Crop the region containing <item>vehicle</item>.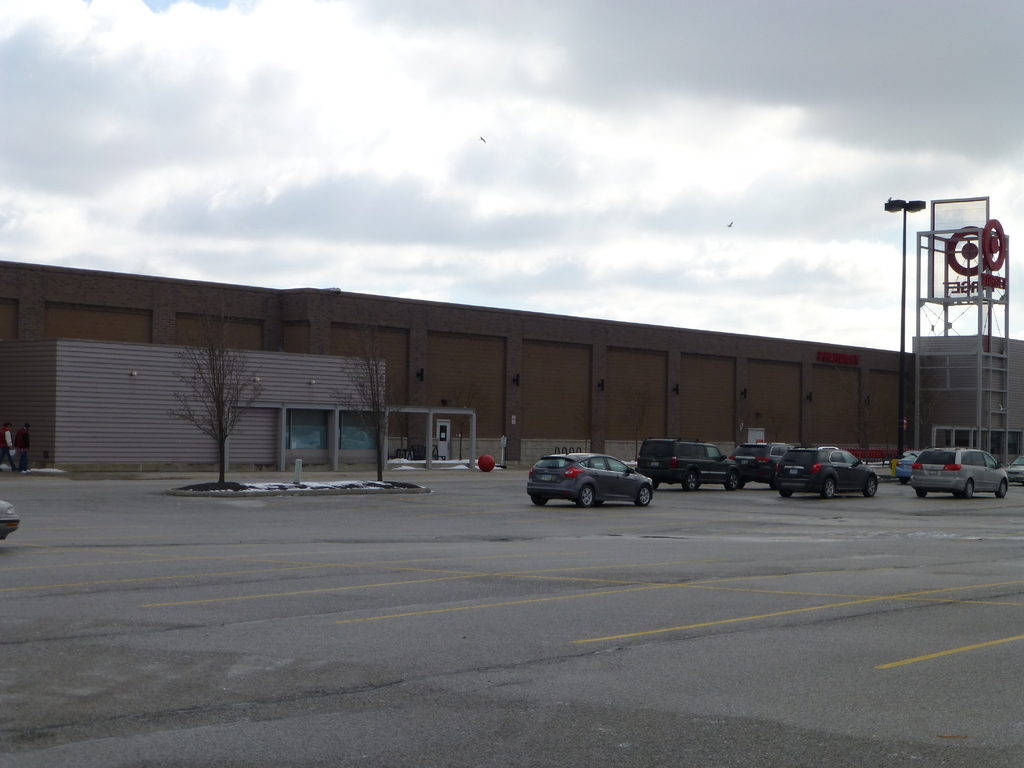
Crop region: (1004,458,1023,490).
